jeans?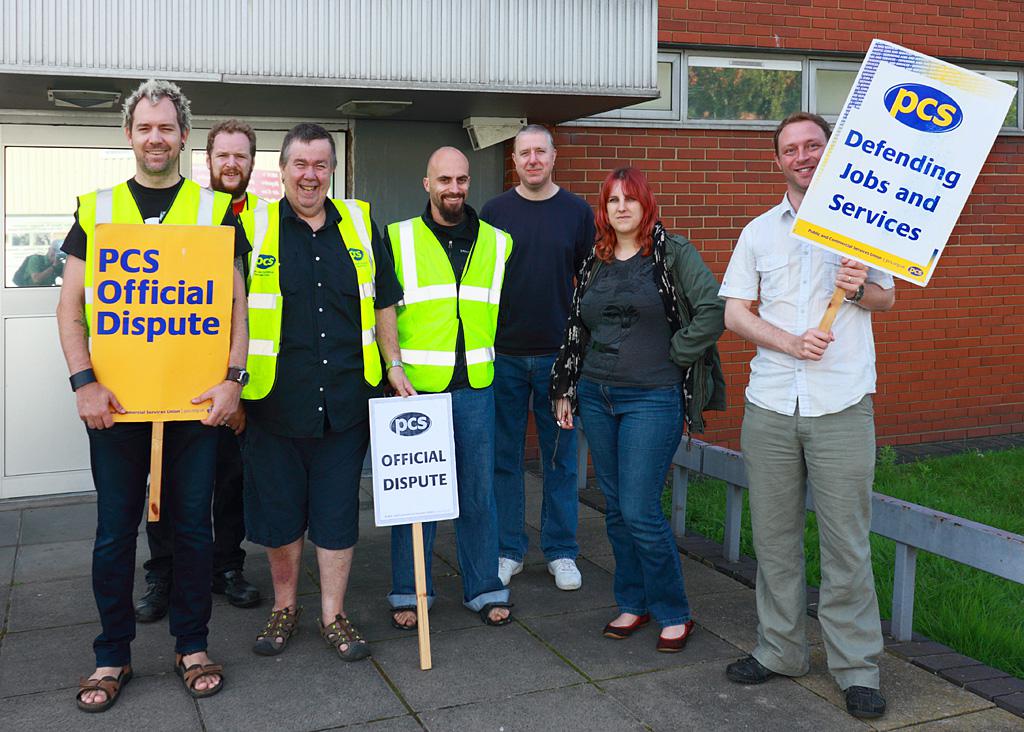
crop(82, 421, 220, 667)
